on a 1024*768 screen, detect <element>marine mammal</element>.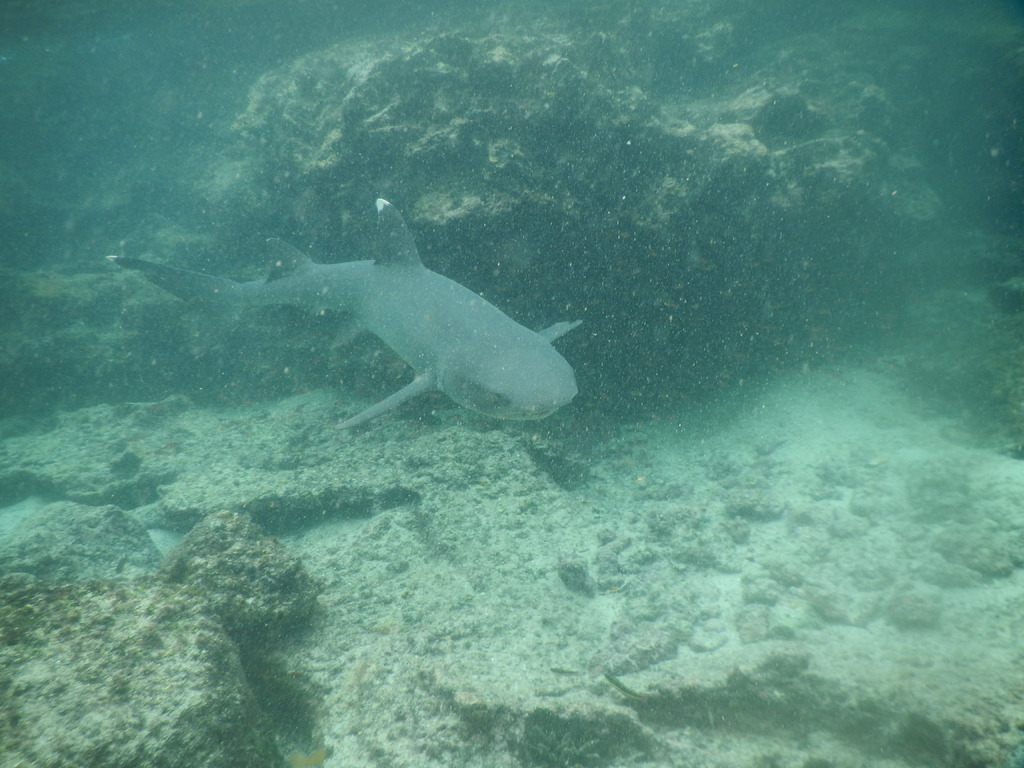
(x1=99, y1=194, x2=557, y2=432).
